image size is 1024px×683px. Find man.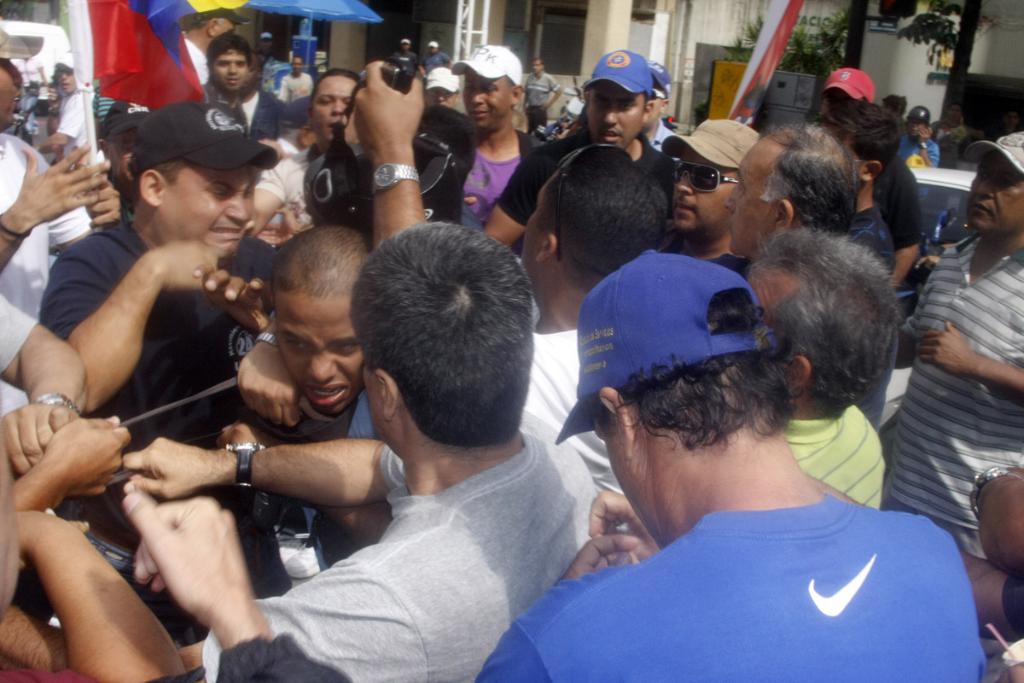
locate(476, 54, 674, 229).
